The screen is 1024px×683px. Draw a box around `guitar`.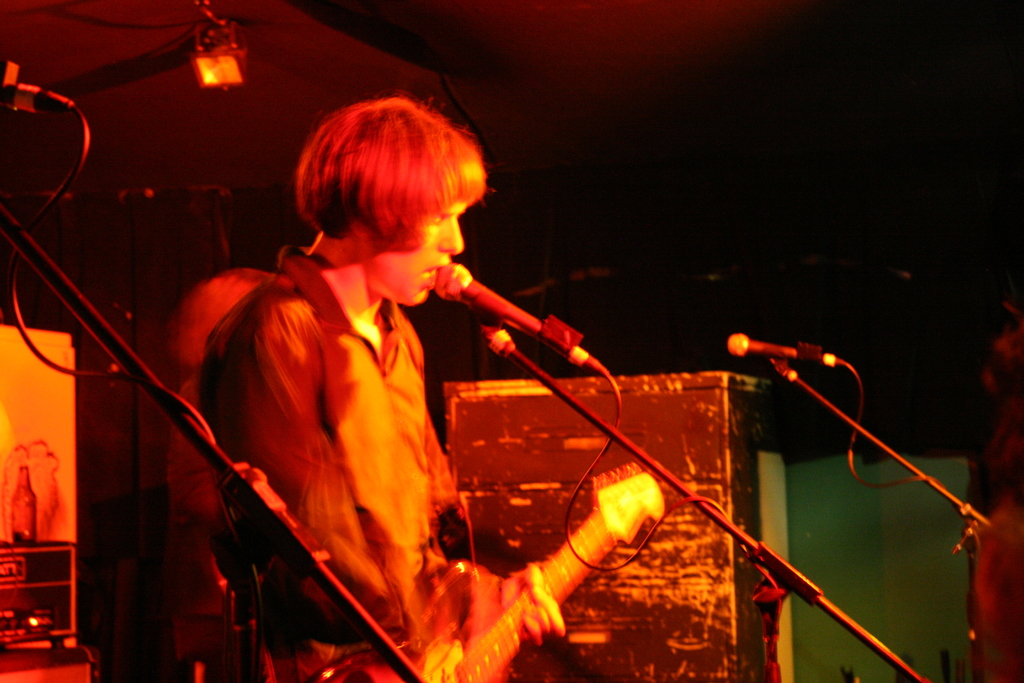
[left=299, top=460, right=670, bottom=682].
